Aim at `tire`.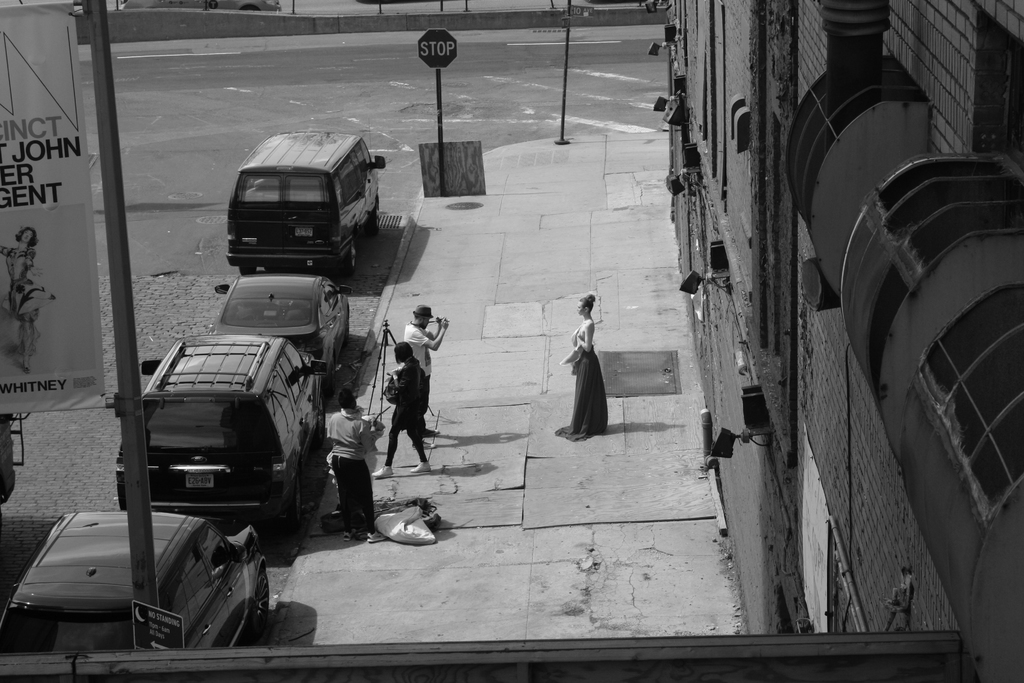
Aimed at <region>364, 196, 380, 236</region>.
